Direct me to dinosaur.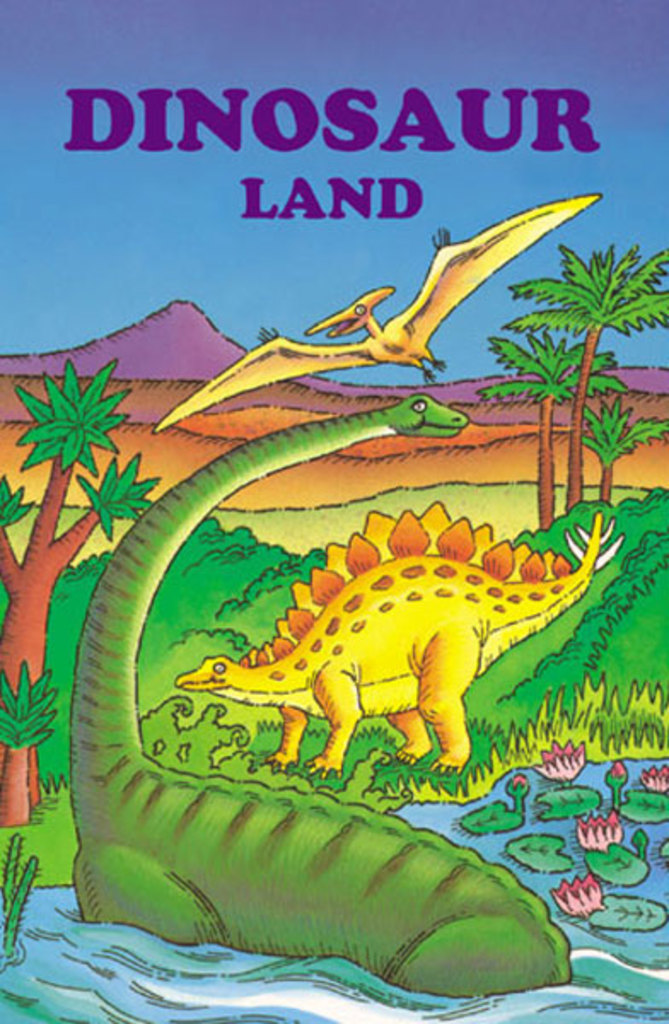
Direction: <region>169, 500, 631, 775</region>.
